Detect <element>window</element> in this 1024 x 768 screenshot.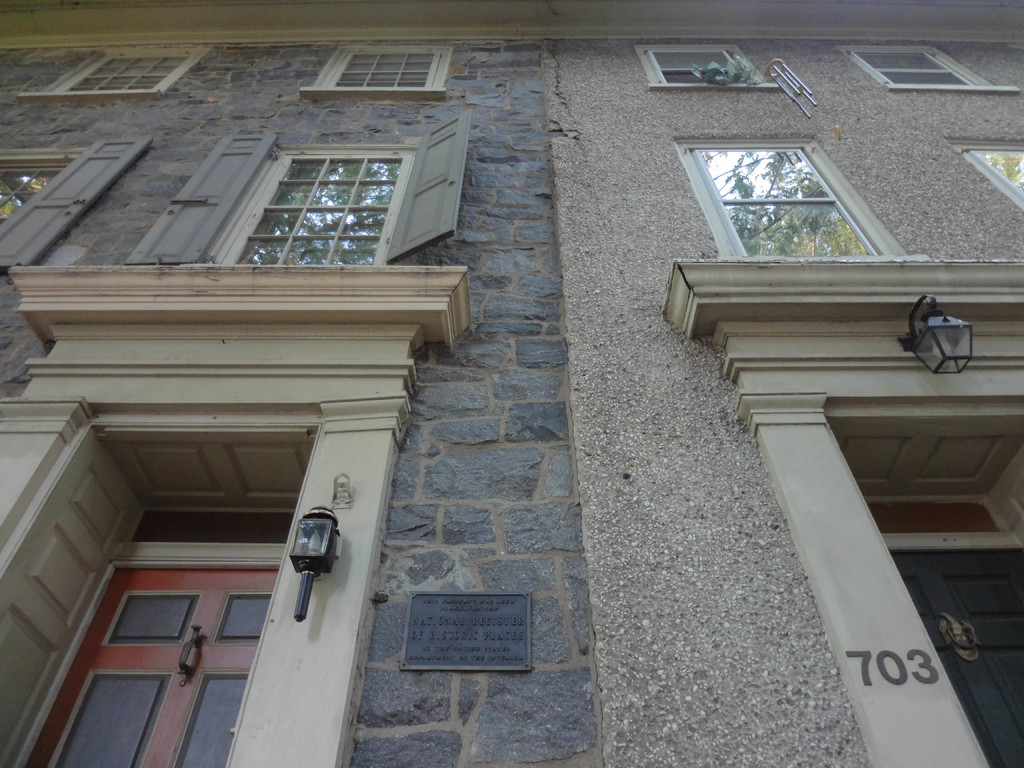
Detection: {"left": 0, "top": 145, "right": 83, "bottom": 221}.
